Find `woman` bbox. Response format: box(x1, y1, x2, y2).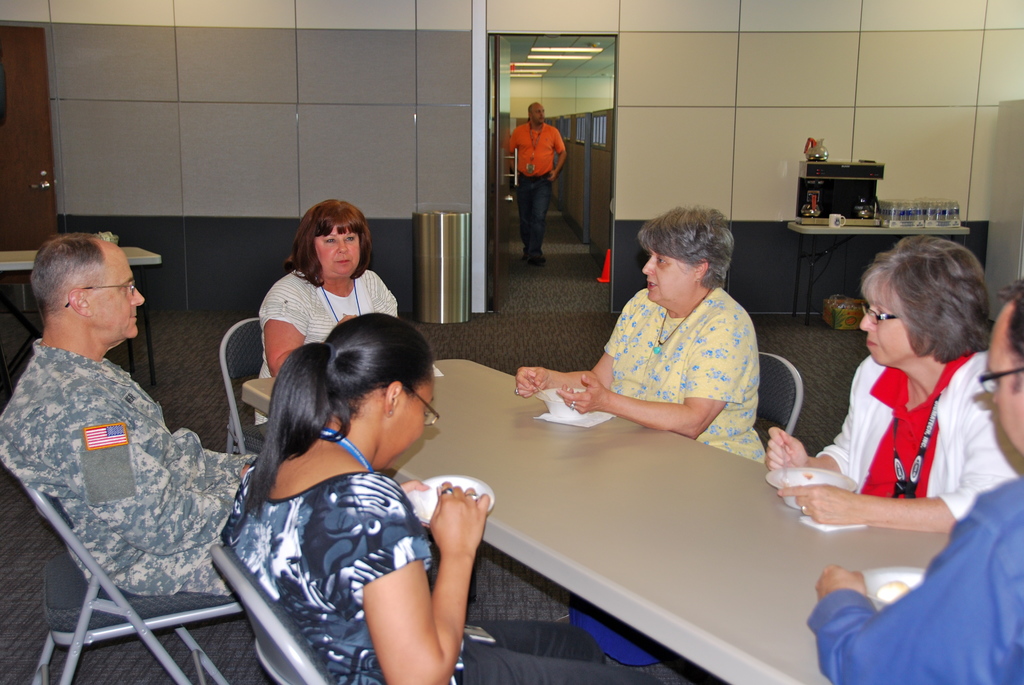
box(212, 319, 494, 678).
